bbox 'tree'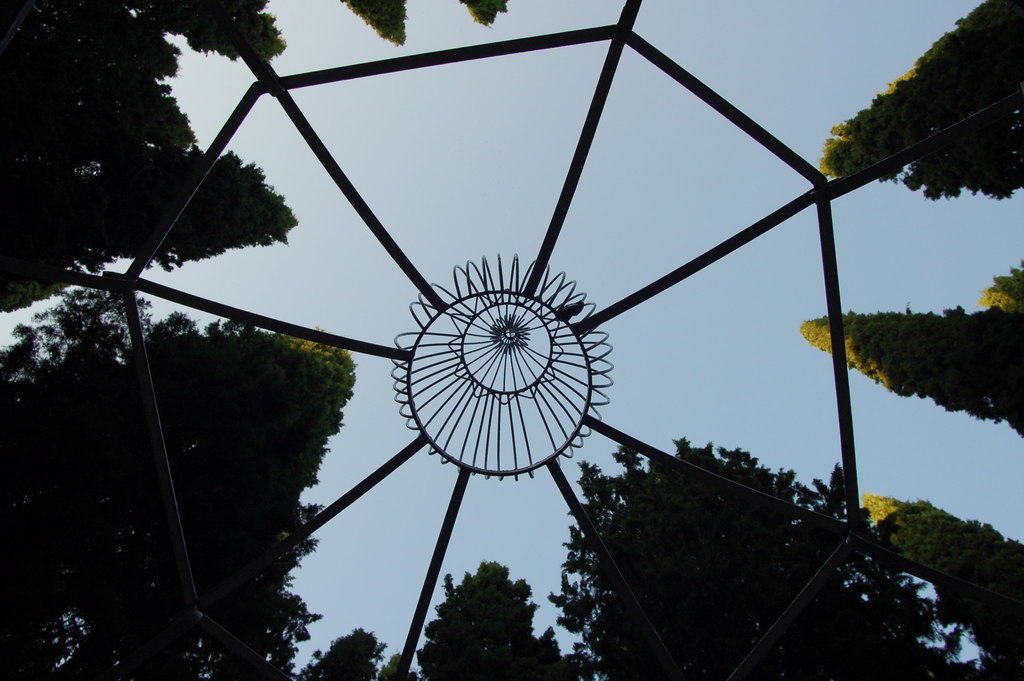
x1=812, y1=0, x2=1023, y2=206
